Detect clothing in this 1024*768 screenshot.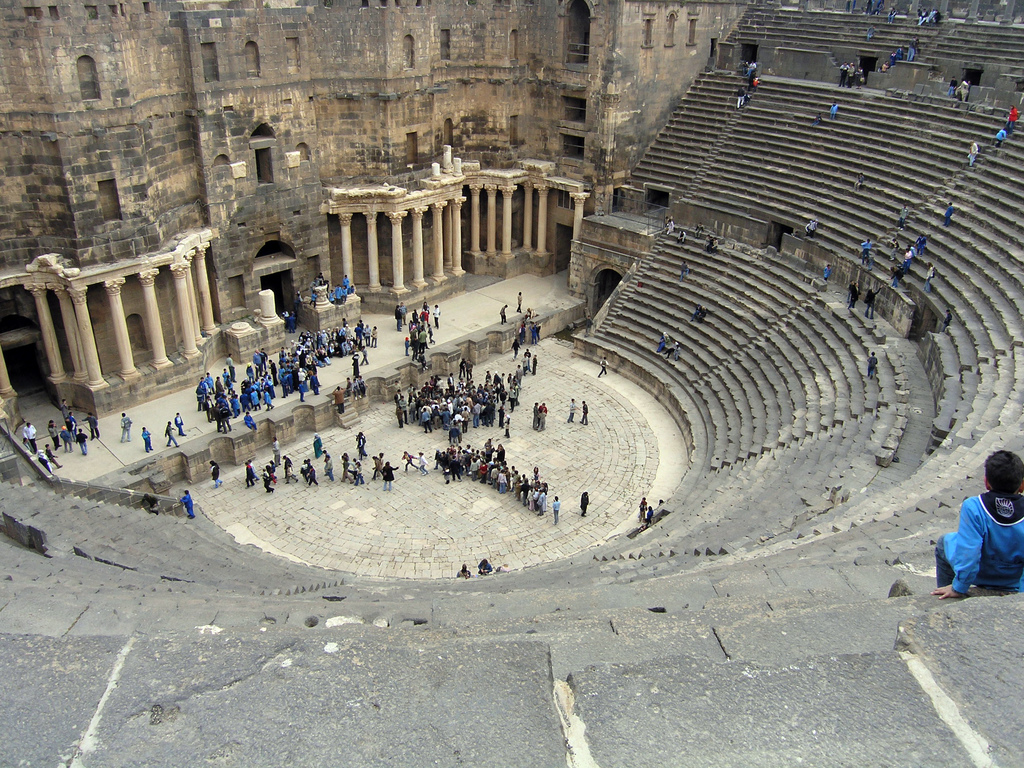
Detection: (x1=48, y1=451, x2=58, y2=468).
